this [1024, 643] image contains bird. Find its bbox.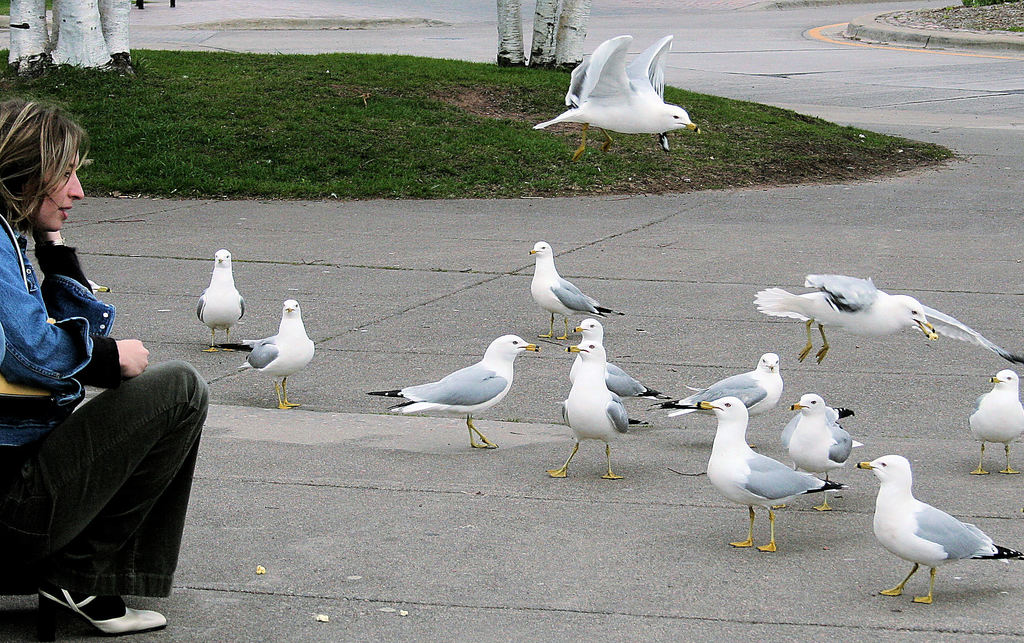
[852, 454, 1009, 596].
